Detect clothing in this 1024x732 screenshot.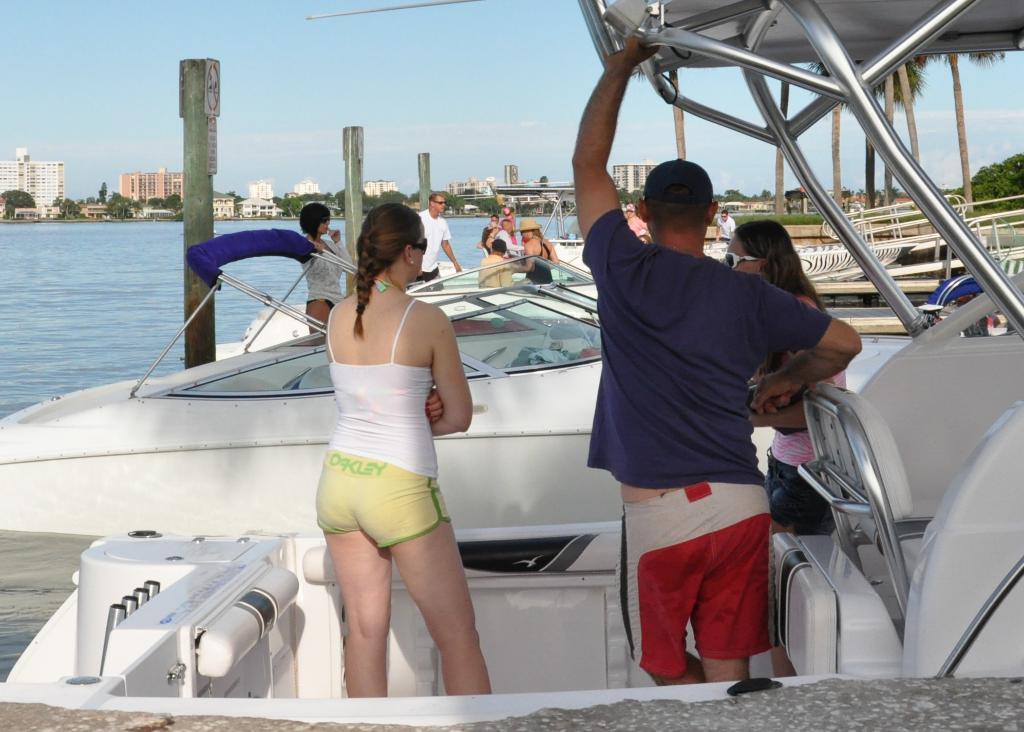
Detection: BBox(497, 229, 524, 248).
